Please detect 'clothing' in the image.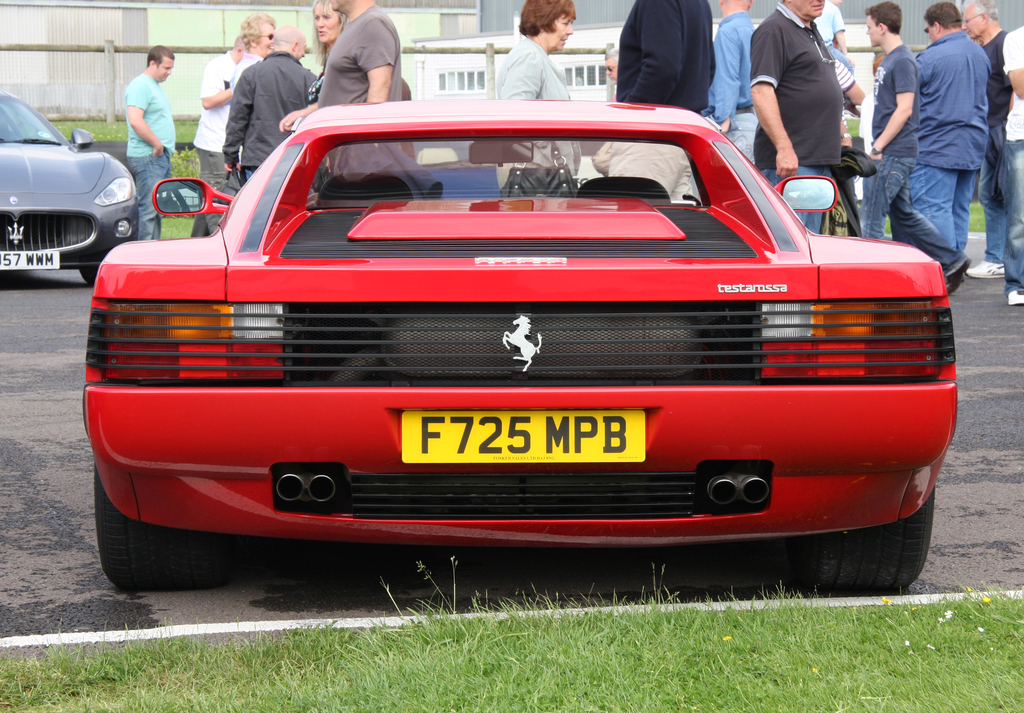
x1=221 y1=52 x2=312 y2=180.
